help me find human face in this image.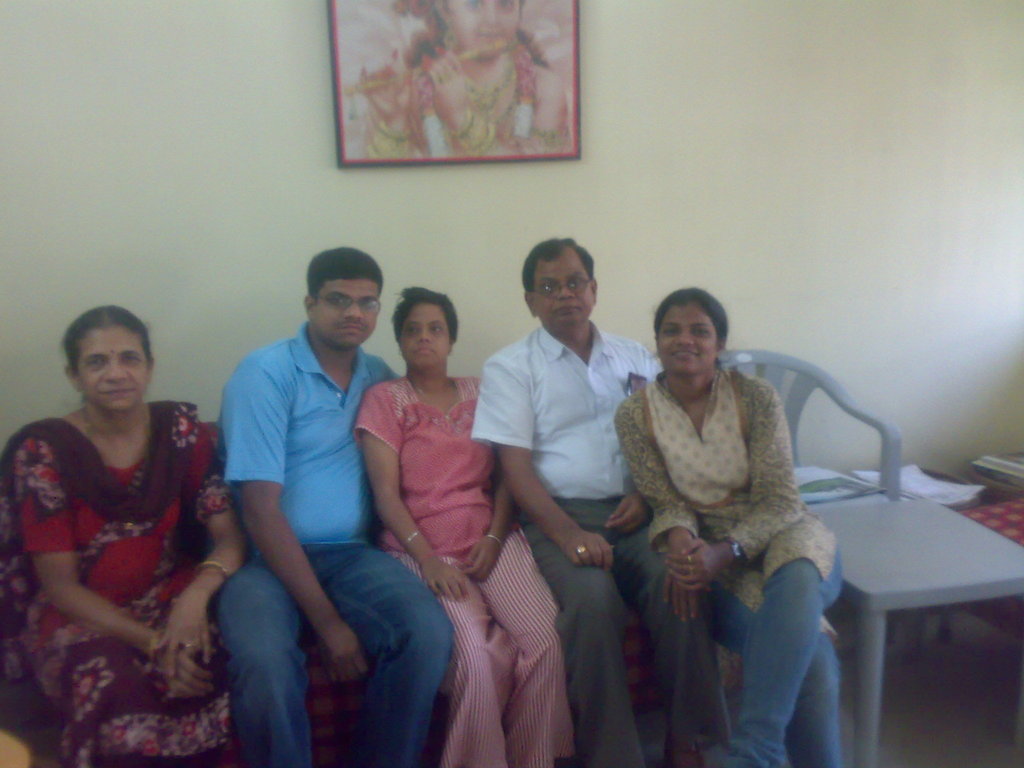
Found it: [x1=401, y1=301, x2=452, y2=369].
